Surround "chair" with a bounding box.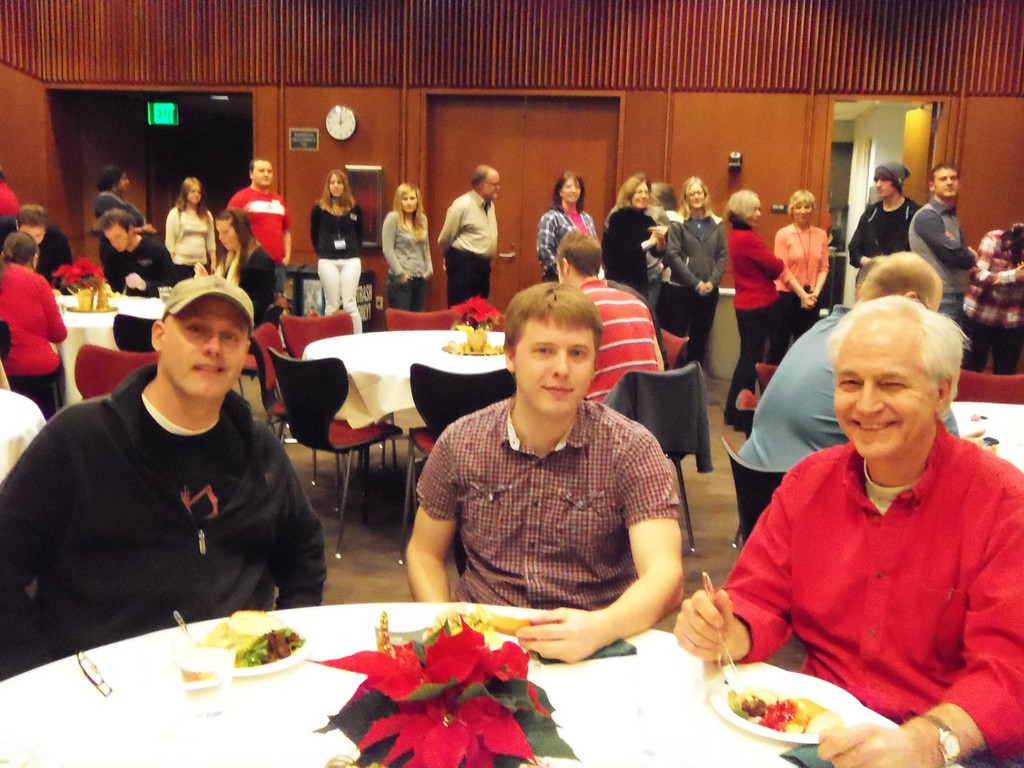
263,347,405,566.
